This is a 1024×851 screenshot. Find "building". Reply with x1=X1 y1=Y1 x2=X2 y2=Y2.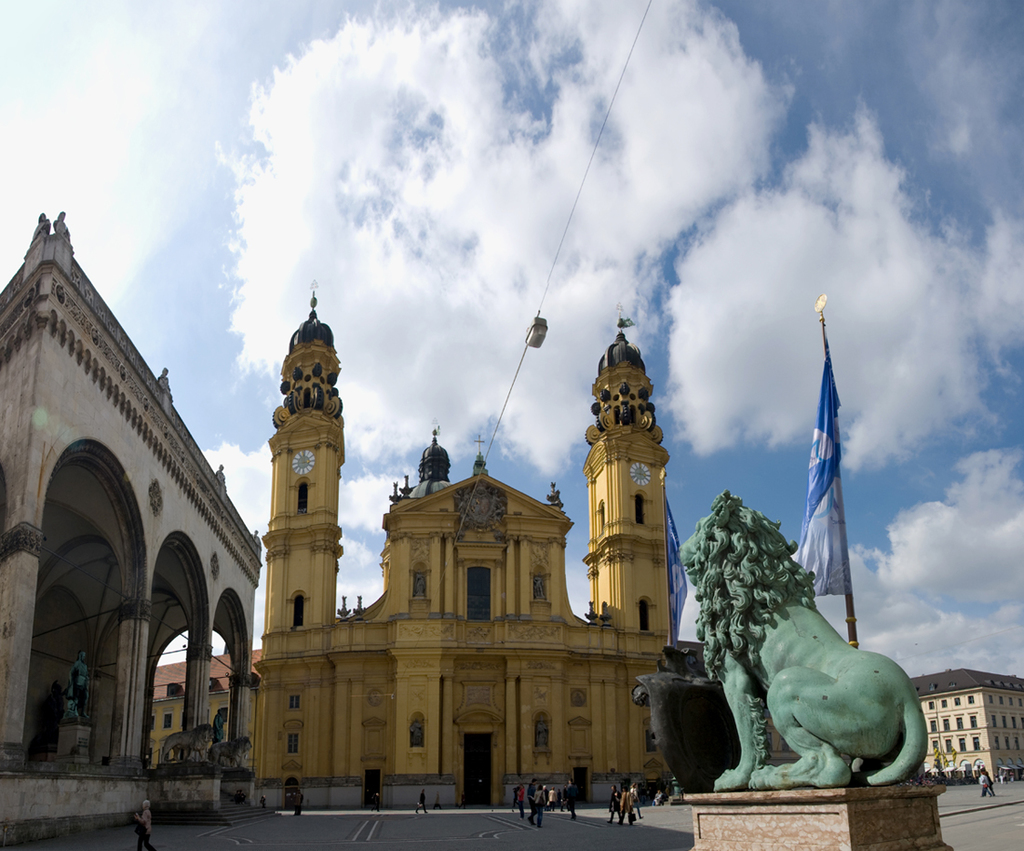
x1=909 y1=667 x2=1023 y2=780.
